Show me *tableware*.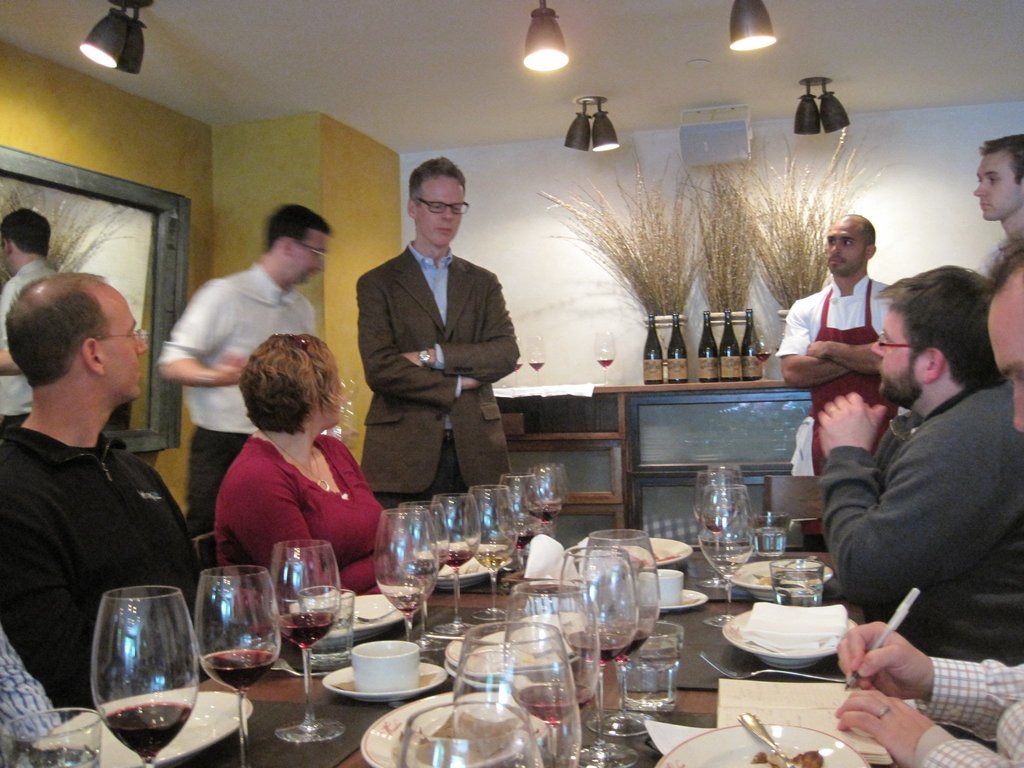
*tableware* is here: {"left": 285, "top": 590, "right": 404, "bottom": 632}.
